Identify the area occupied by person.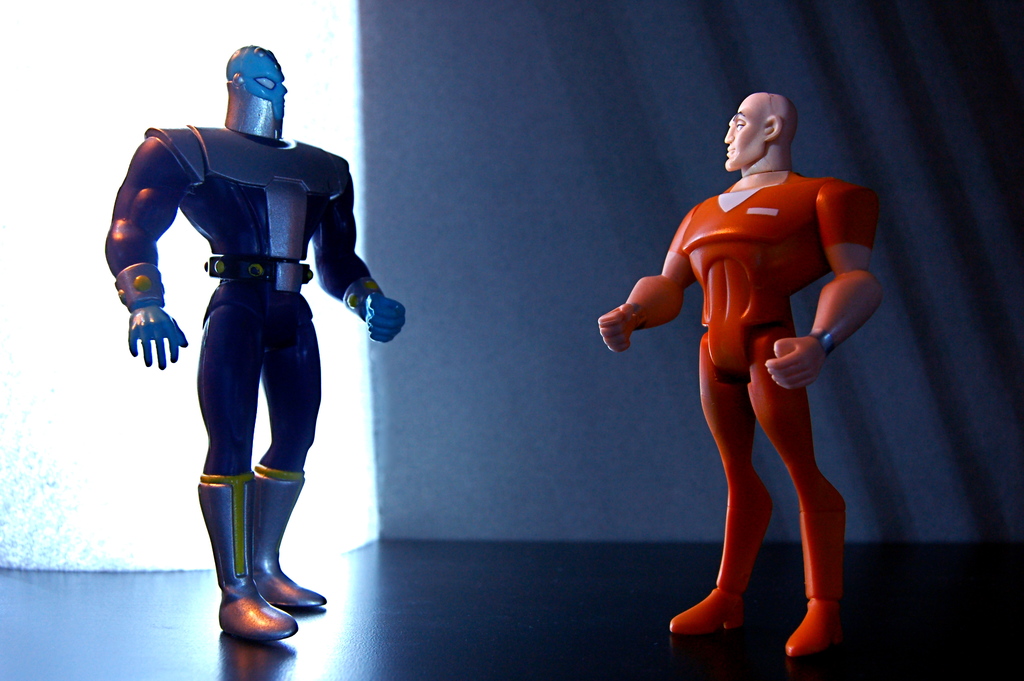
Area: [left=595, top=87, right=890, bottom=666].
